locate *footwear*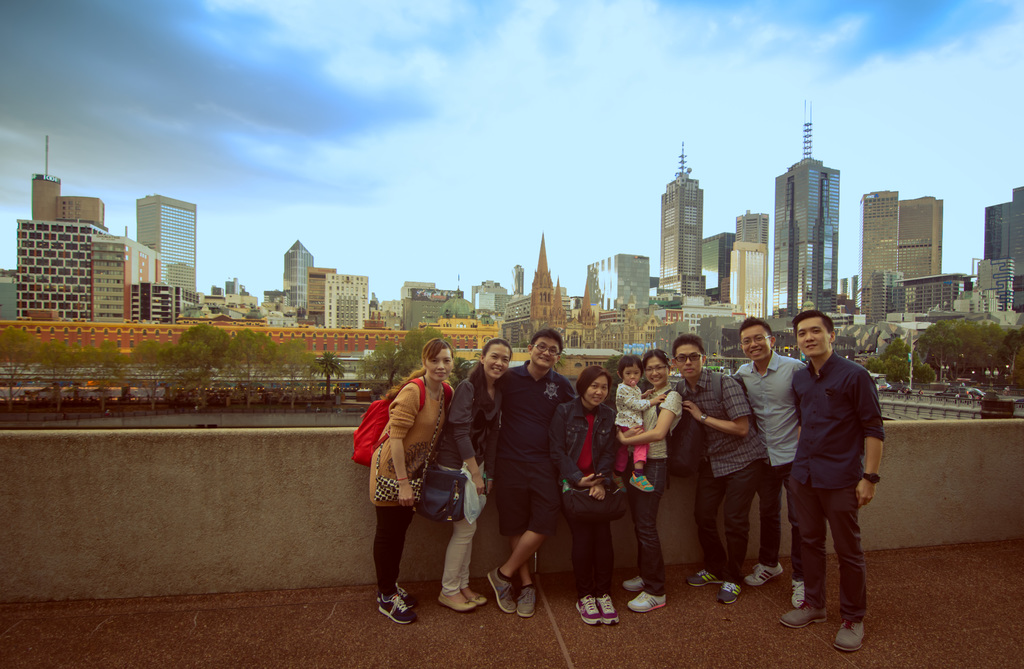
locate(436, 590, 473, 610)
